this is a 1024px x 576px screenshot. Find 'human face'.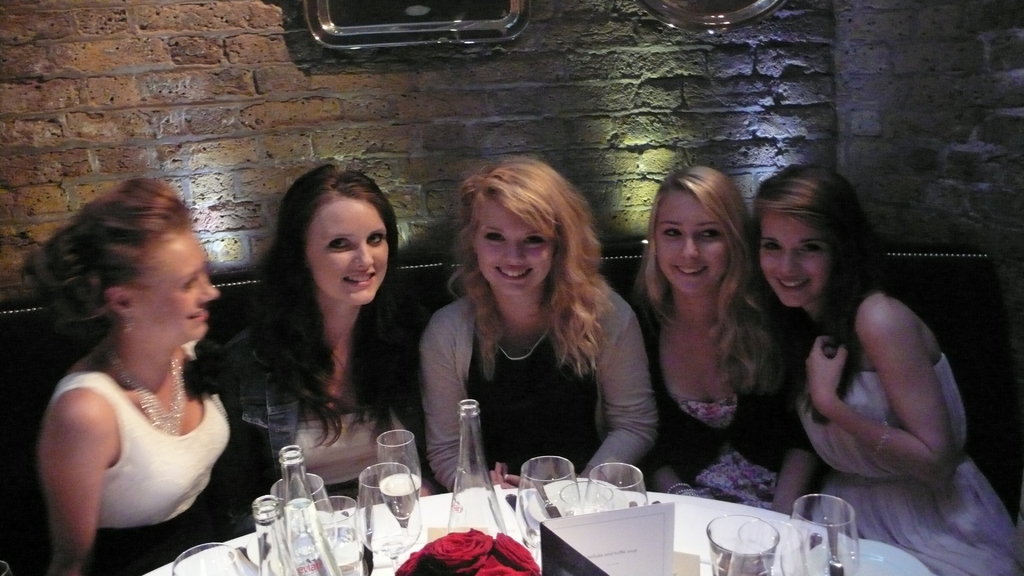
Bounding box: <bbox>756, 212, 829, 307</bbox>.
